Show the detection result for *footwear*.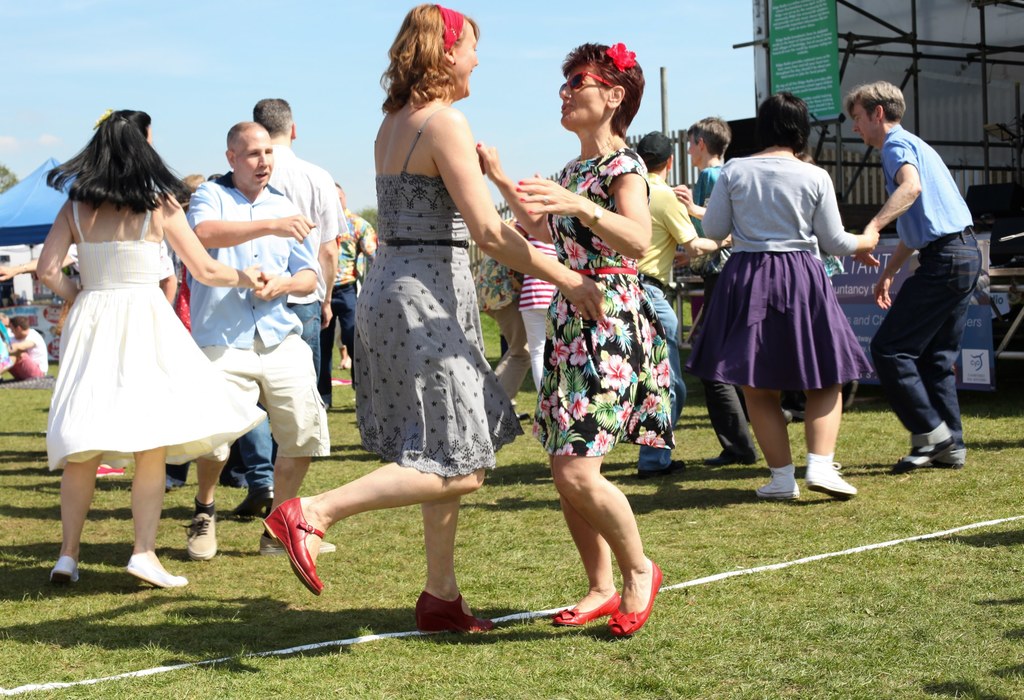
[639,457,685,482].
